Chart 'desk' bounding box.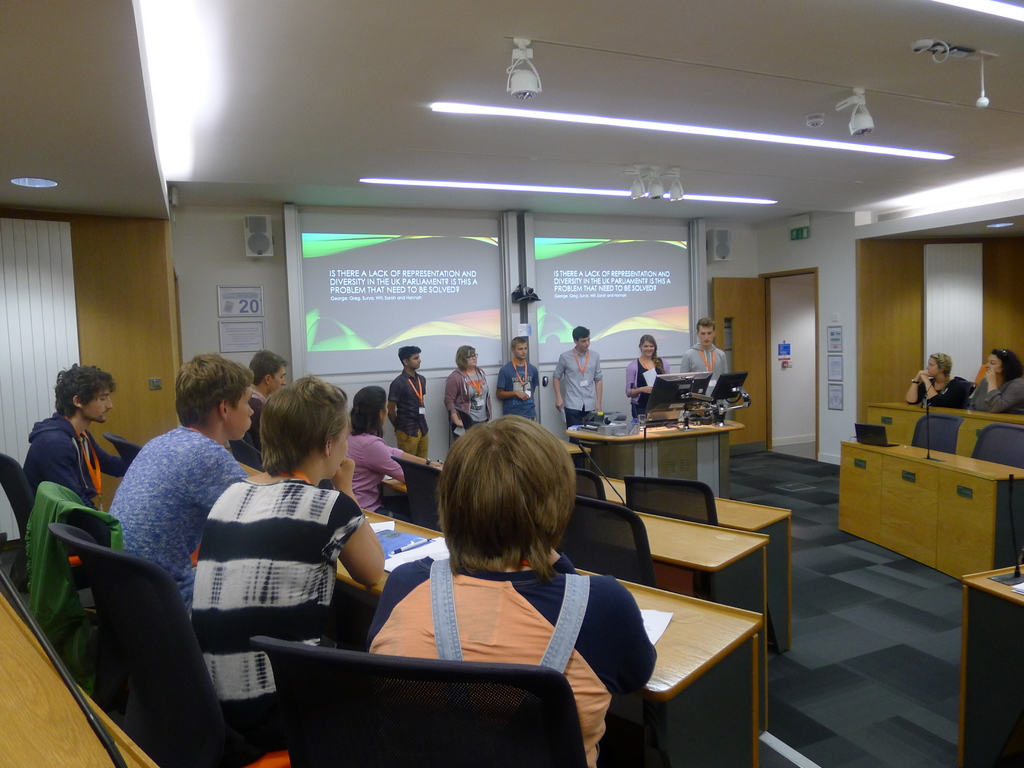
Charted: locate(823, 404, 1016, 593).
